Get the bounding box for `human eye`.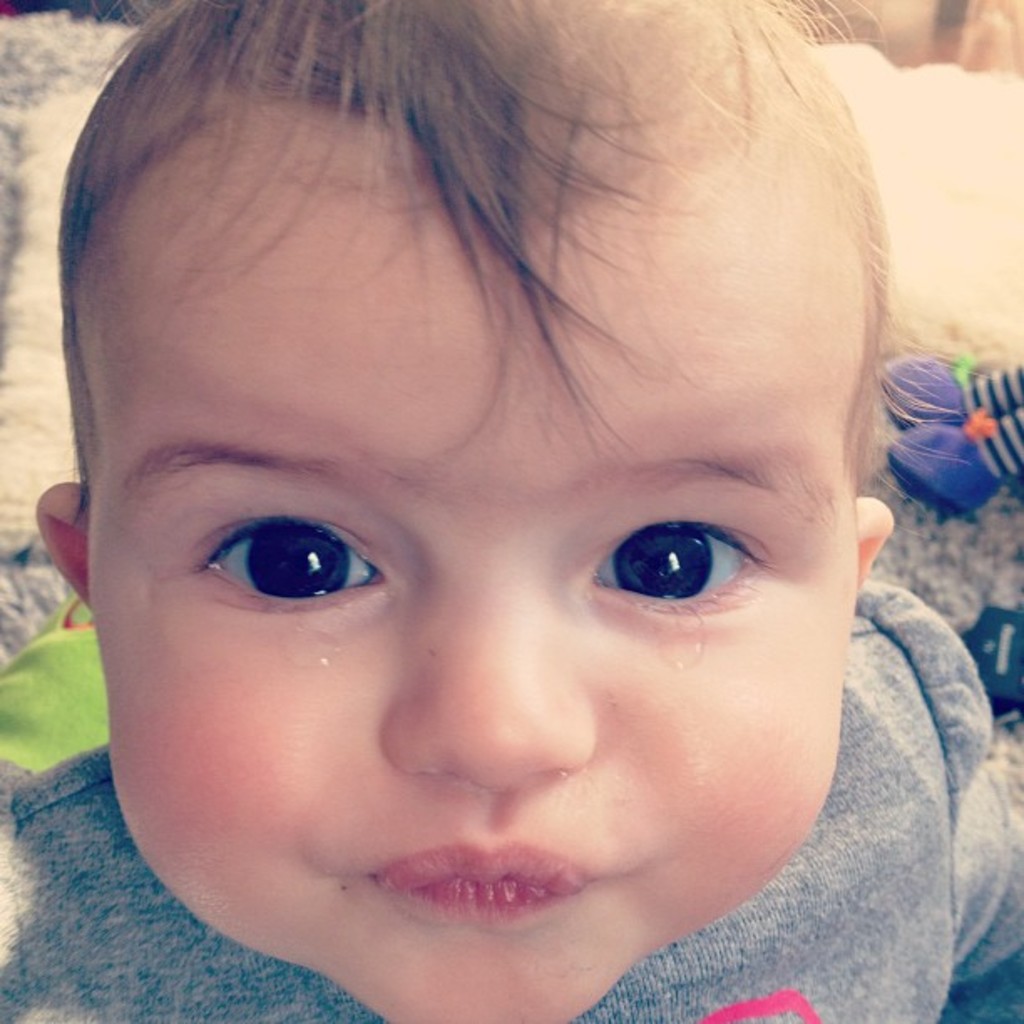
186,505,400,621.
